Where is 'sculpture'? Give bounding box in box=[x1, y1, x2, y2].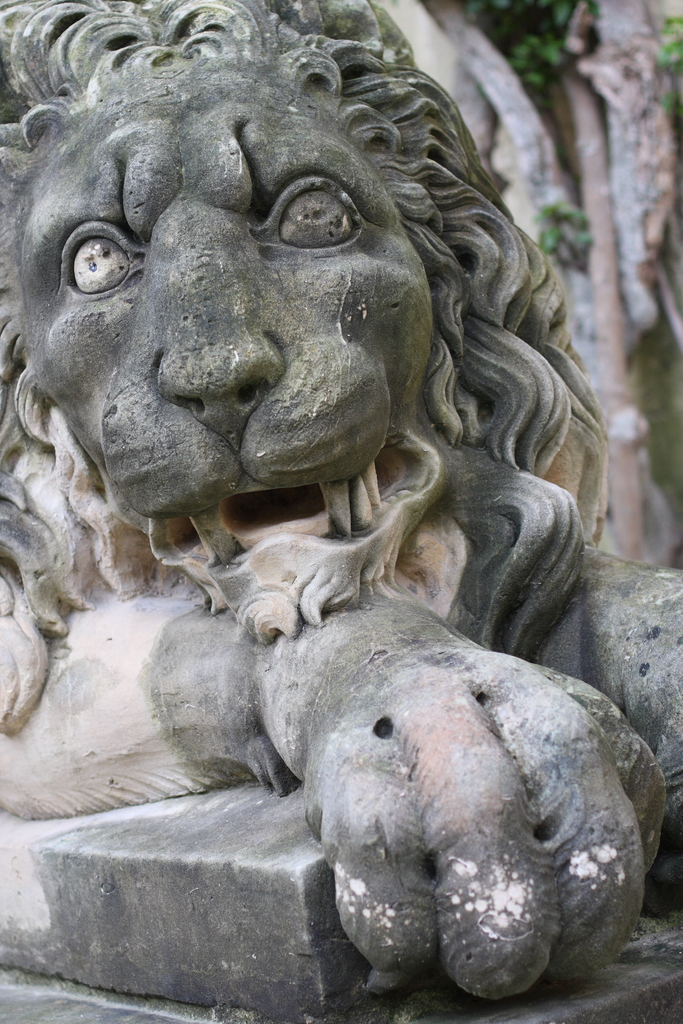
box=[0, 0, 681, 971].
